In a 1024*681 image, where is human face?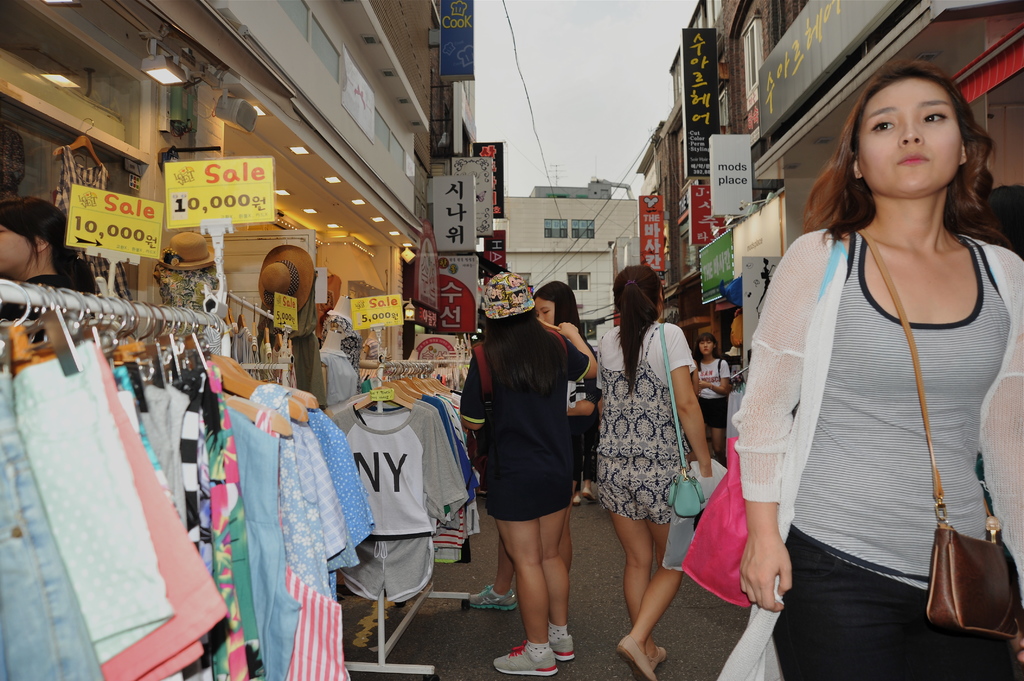
left=698, top=339, right=713, bottom=355.
